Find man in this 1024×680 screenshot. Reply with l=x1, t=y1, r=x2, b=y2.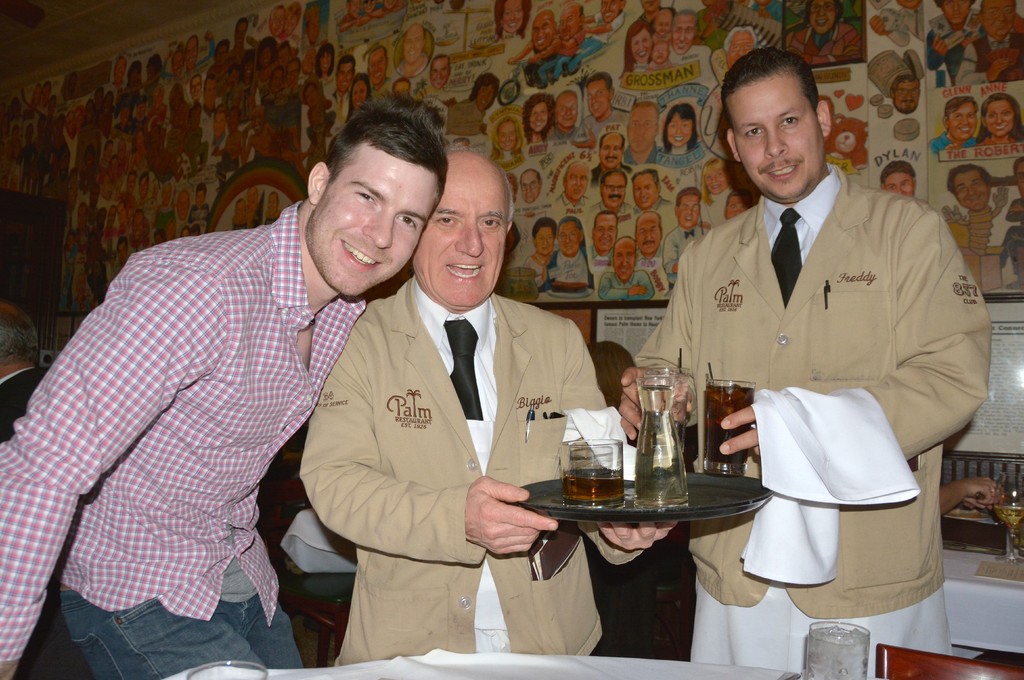
l=554, t=161, r=591, b=211.
